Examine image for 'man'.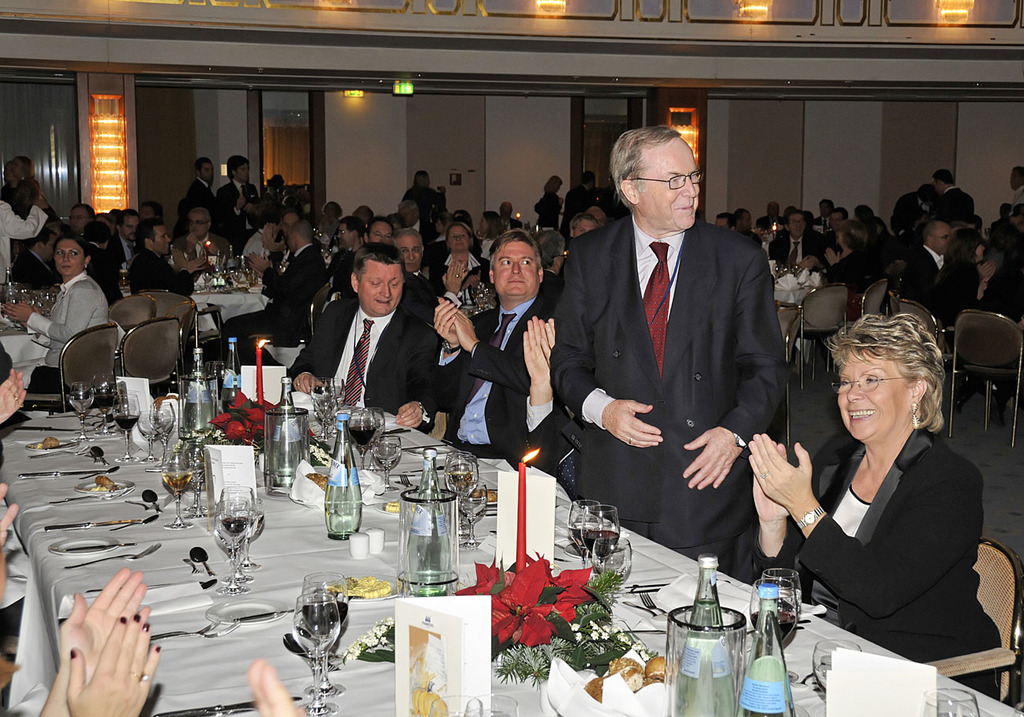
Examination result: x1=403, y1=238, x2=467, y2=318.
